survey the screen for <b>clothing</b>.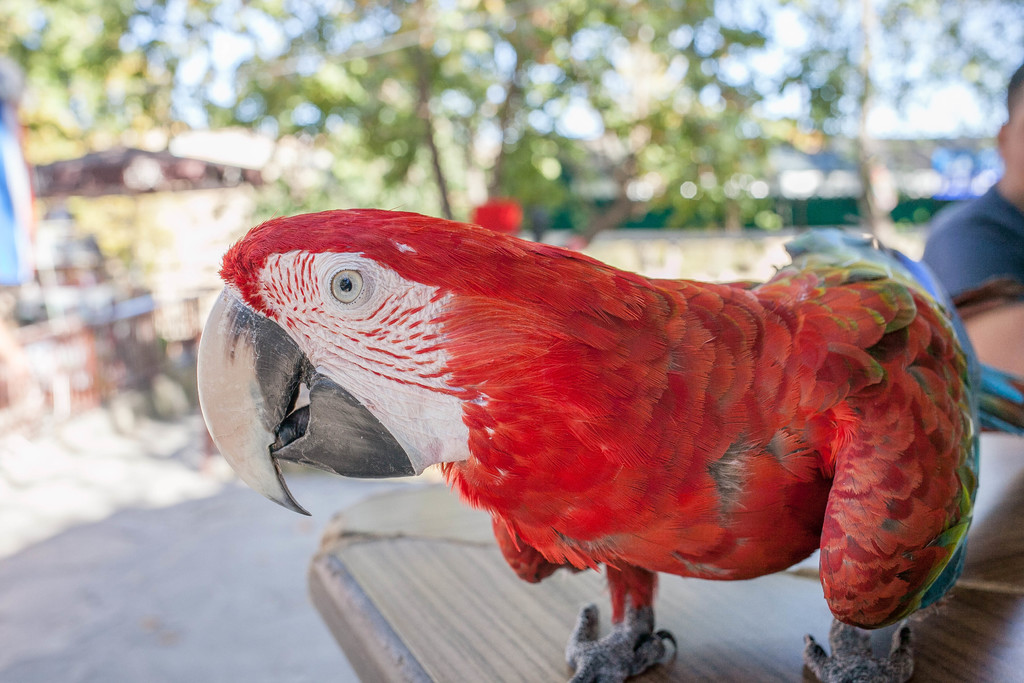
Survey found: x1=920, y1=180, x2=1023, y2=299.
